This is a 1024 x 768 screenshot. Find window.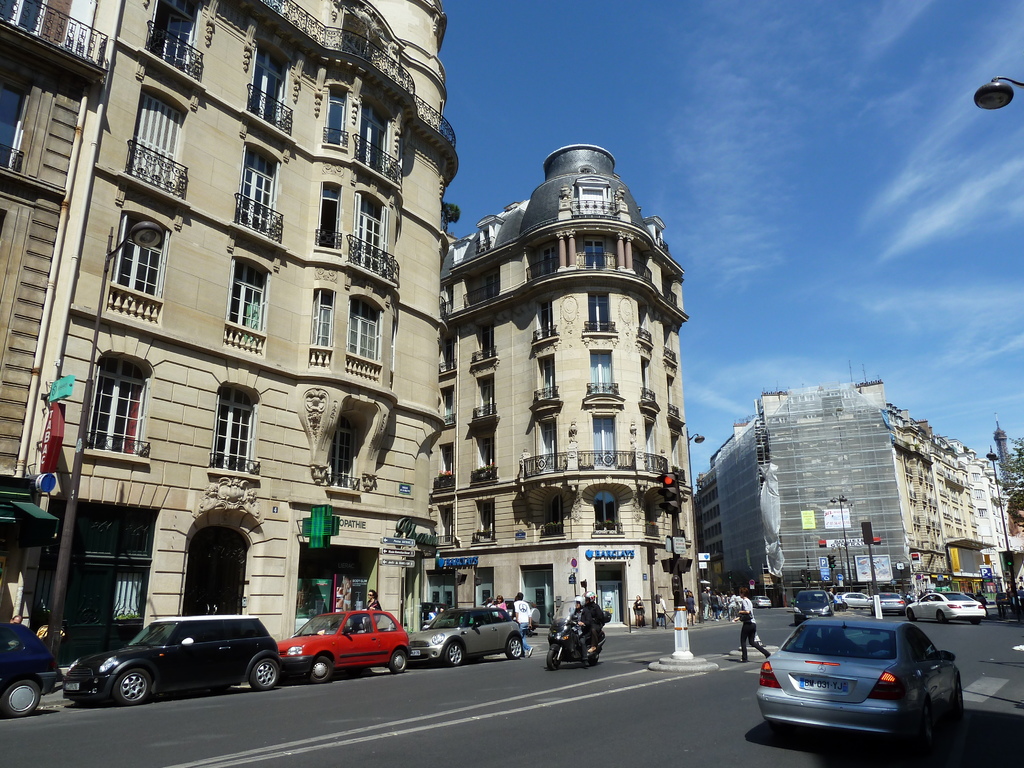
Bounding box: x1=664 y1=426 x2=690 y2=487.
